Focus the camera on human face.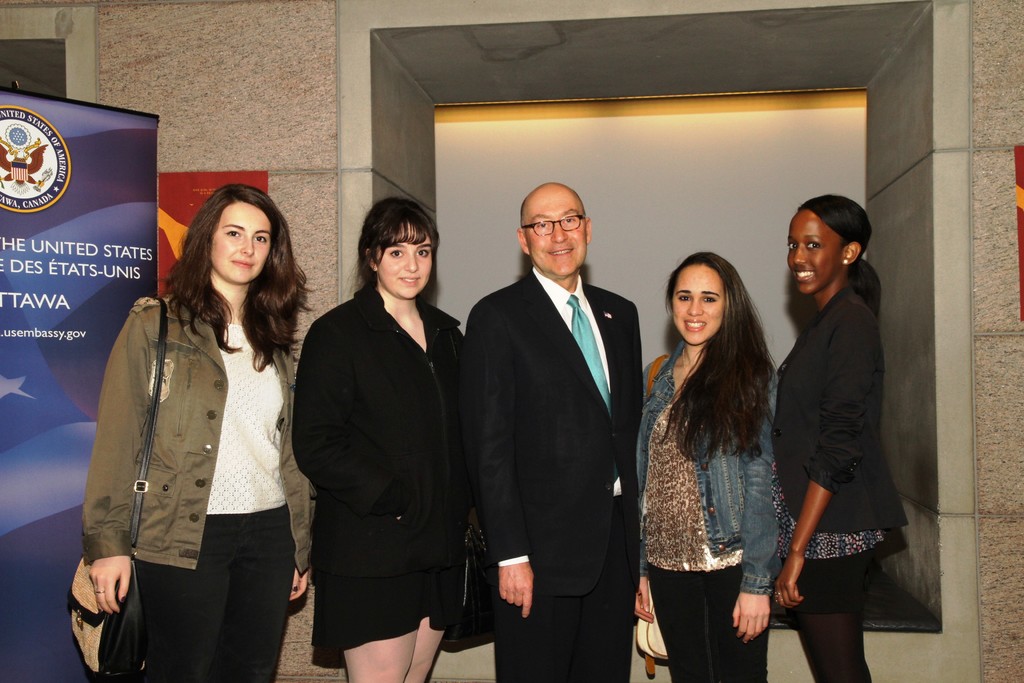
Focus region: 374,218,434,298.
